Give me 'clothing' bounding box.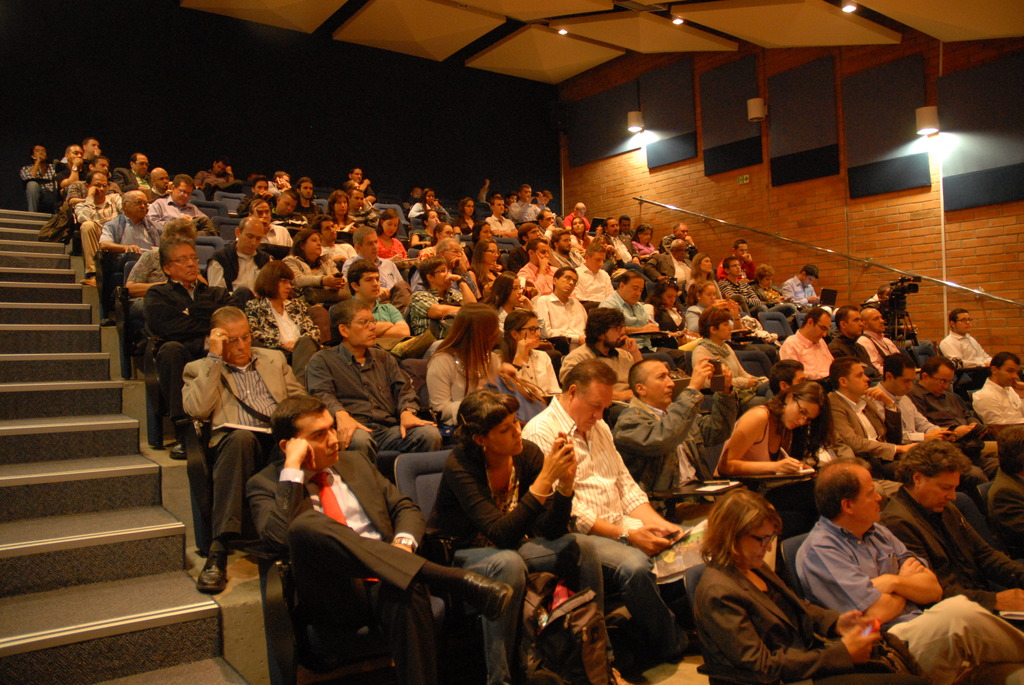
<box>879,501,1021,616</box>.
